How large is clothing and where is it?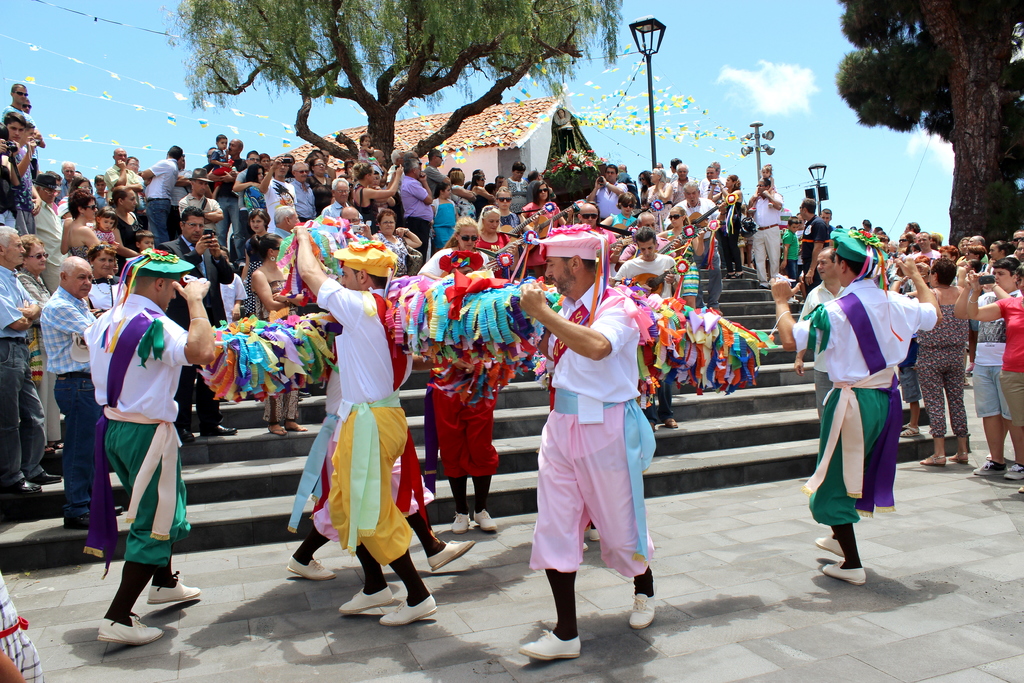
Bounding box: (3,255,29,475).
